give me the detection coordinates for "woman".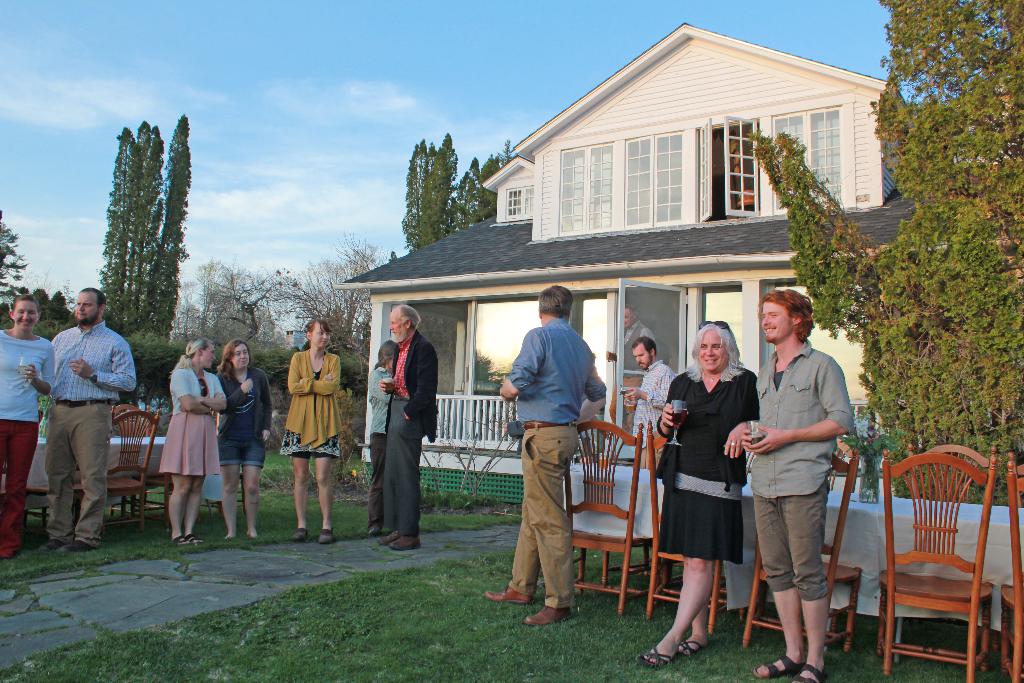
box=[0, 293, 54, 563].
